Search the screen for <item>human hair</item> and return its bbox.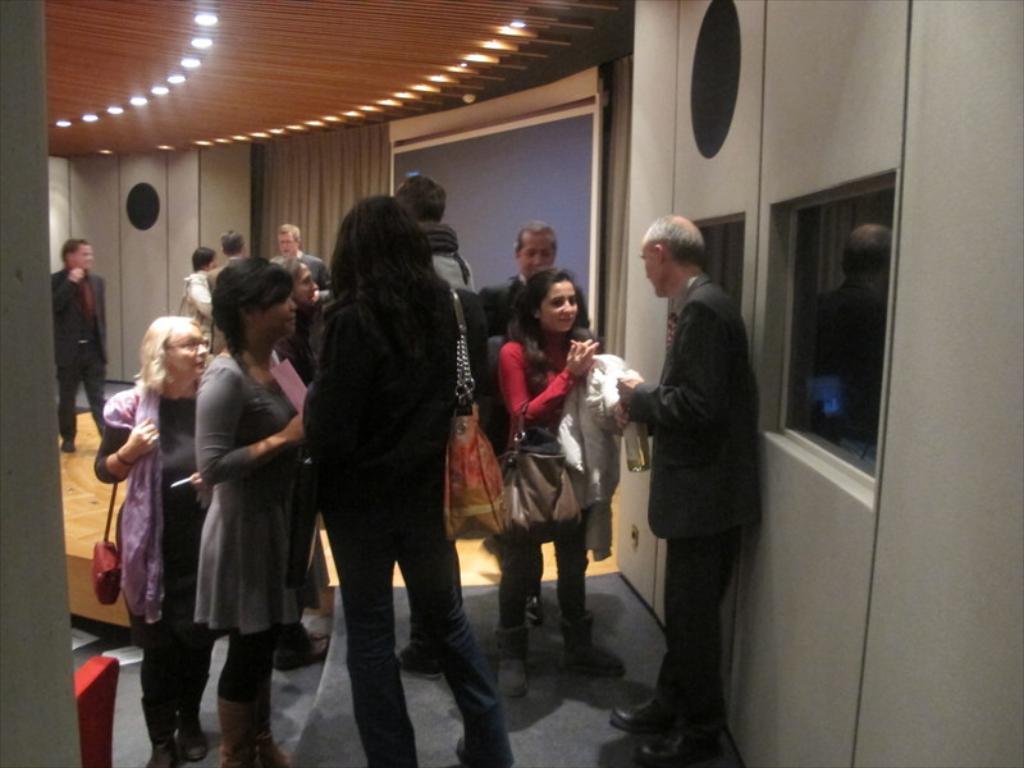
Found: x1=63, y1=238, x2=90, y2=262.
